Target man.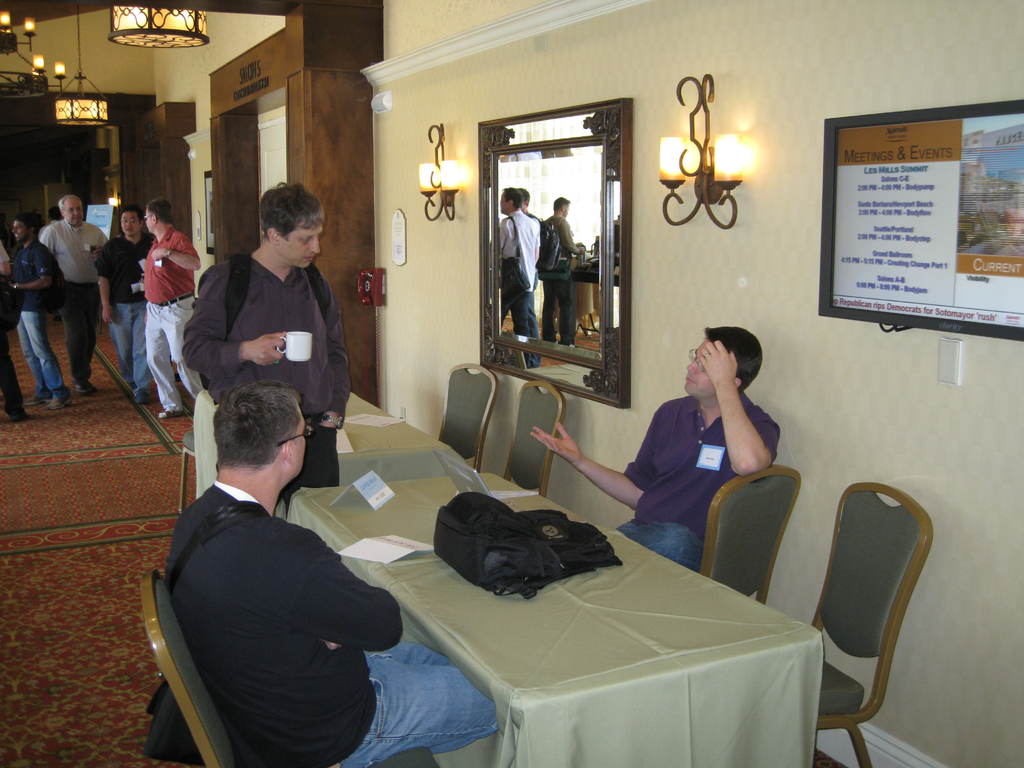
Target region: Rect(39, 193, 109, 385).
